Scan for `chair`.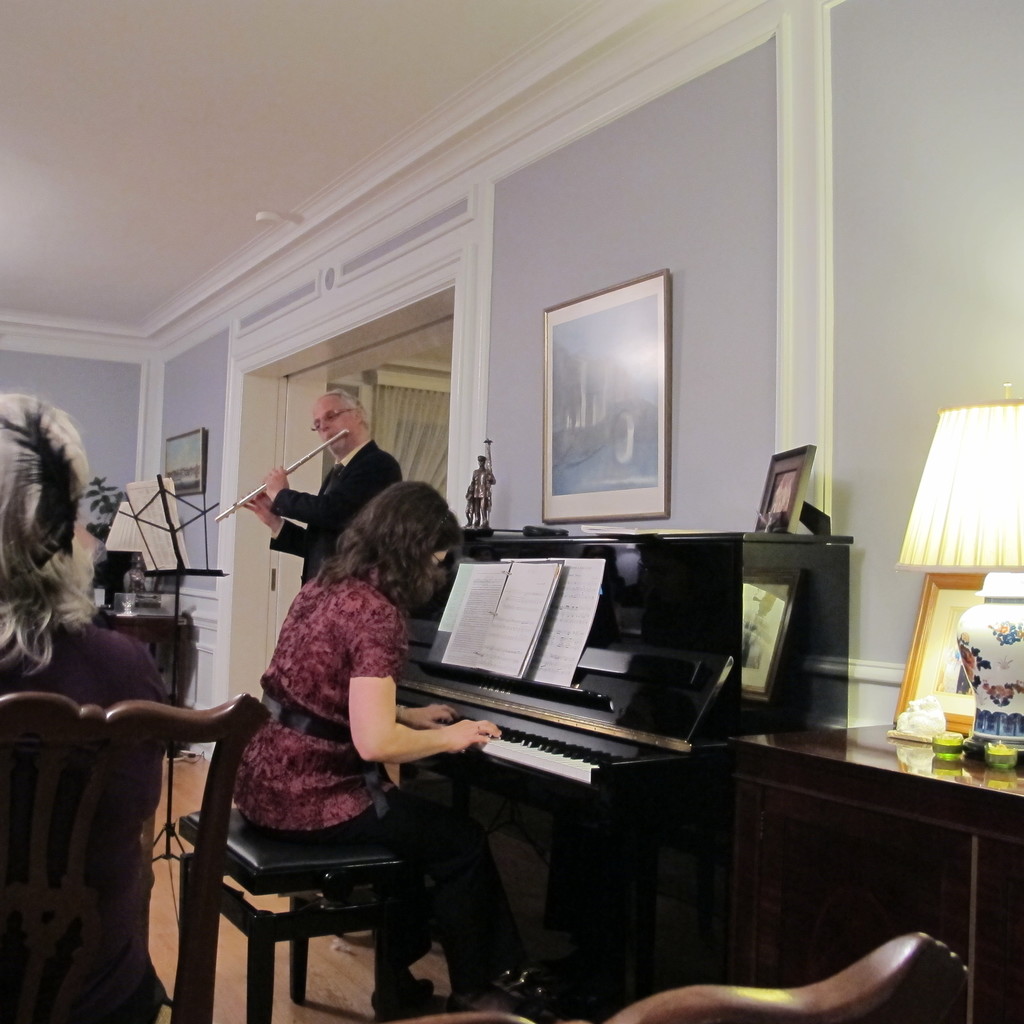
Scan result: 406, 929, 975, 1023.
